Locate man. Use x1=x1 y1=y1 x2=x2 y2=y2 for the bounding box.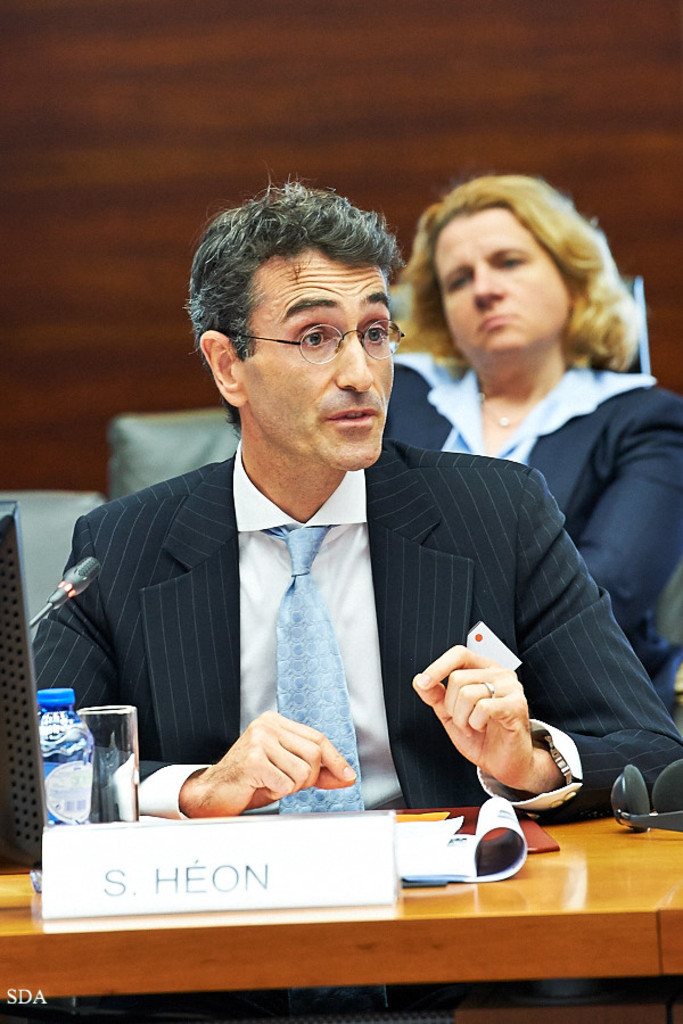
x1=66 y1=204 x2=542 y2=848.
